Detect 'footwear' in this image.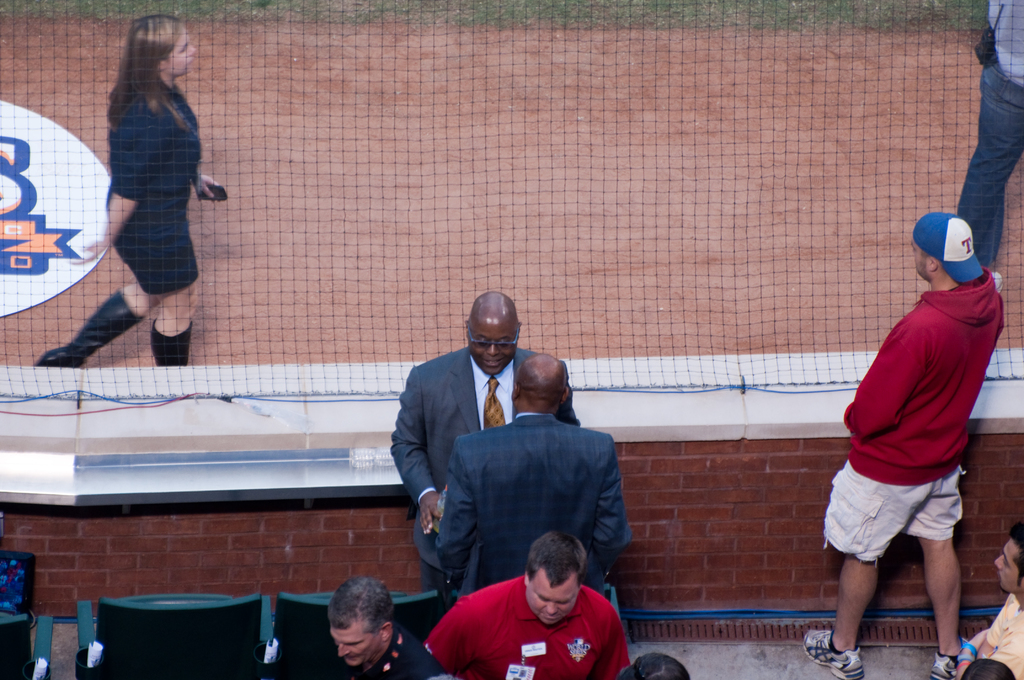
Detection: bbox=(991, 271, 1002, 289).
